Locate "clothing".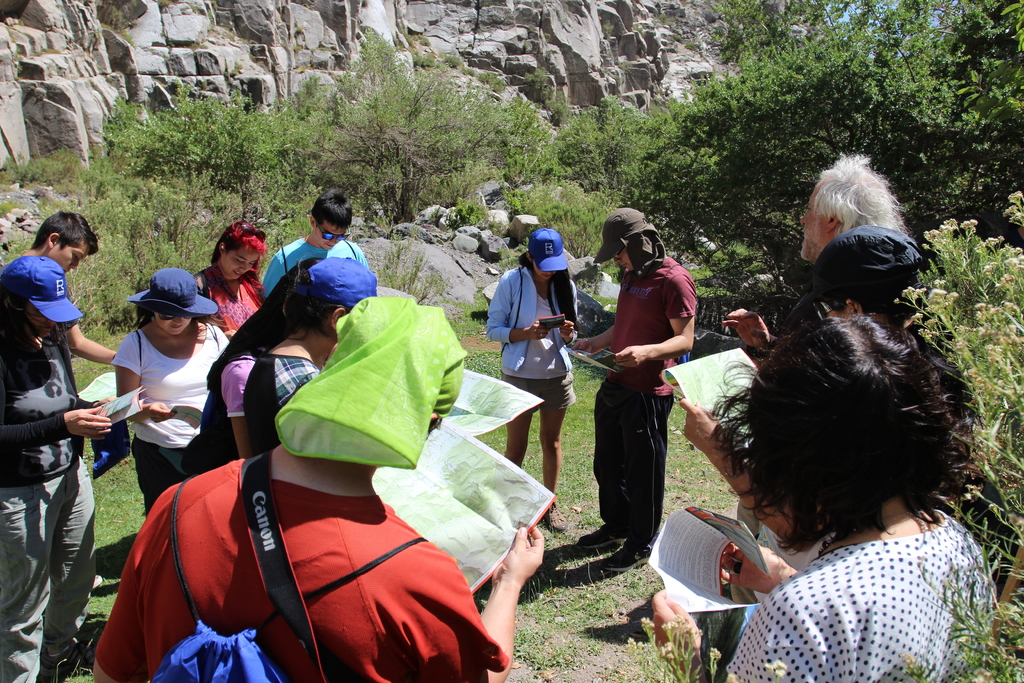
Bounding box: 593, 256, 694, 541.
